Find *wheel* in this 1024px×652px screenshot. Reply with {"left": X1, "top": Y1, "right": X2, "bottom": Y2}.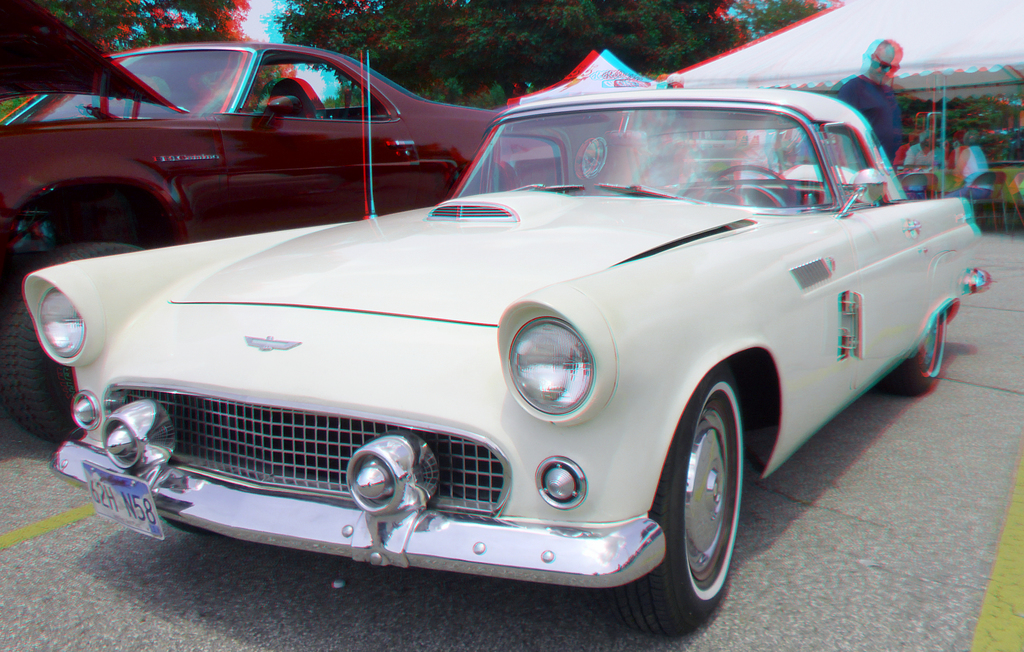
{"left": 0, "top": 227, "right": 131, "bottom": 463}.
